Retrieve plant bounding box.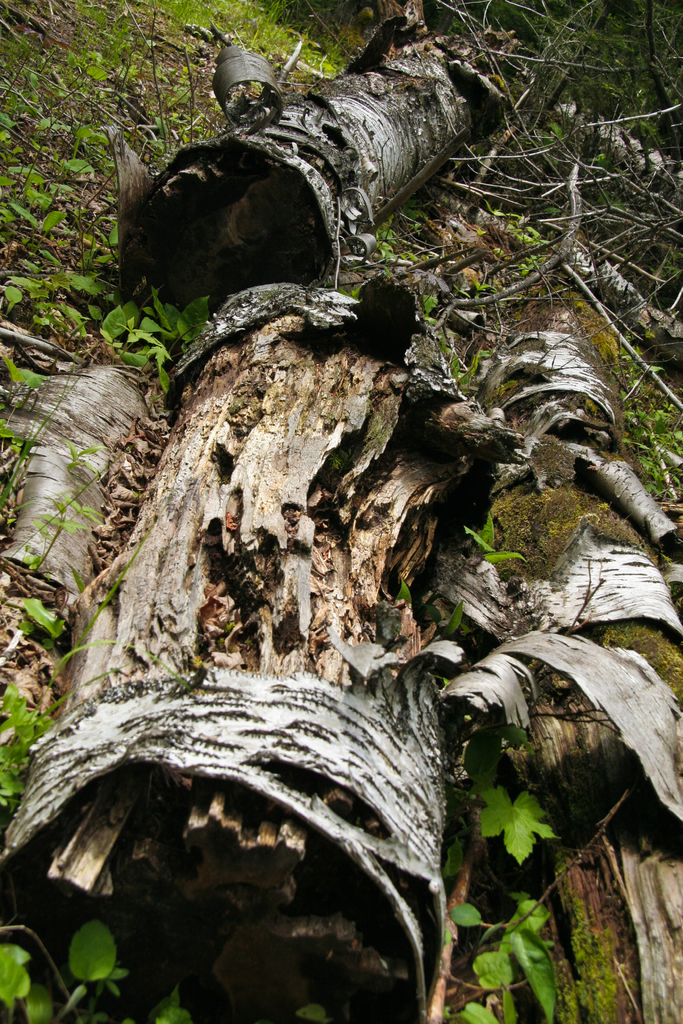
Bounding box: left=0, top=669, right=51, bottom=816.
